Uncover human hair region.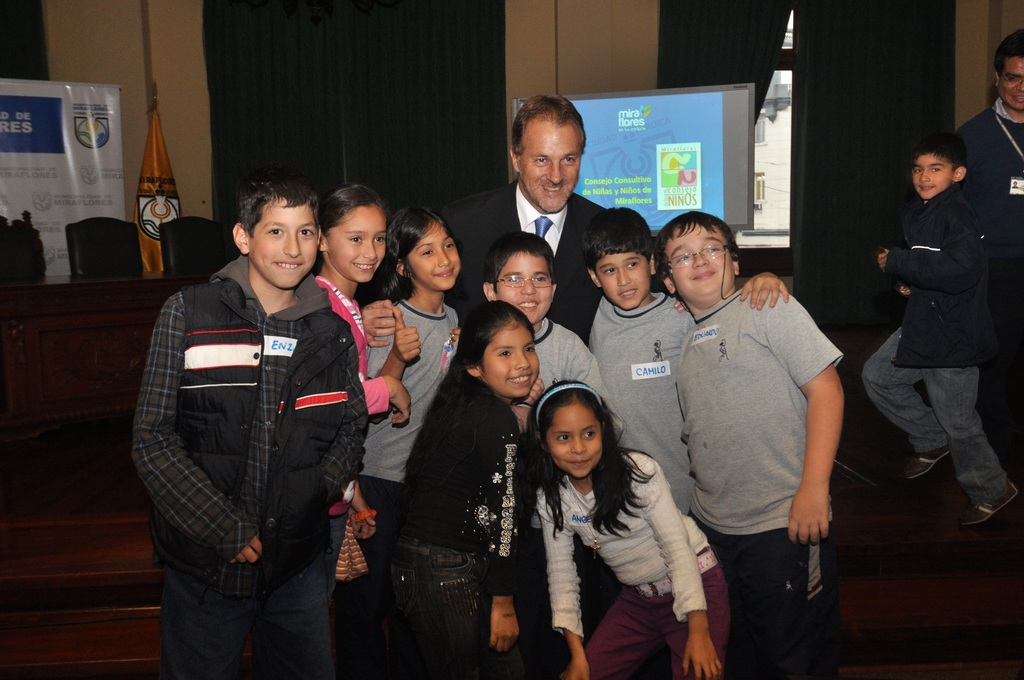
Uncovered: bbox=[535, 382, 650, 538].
